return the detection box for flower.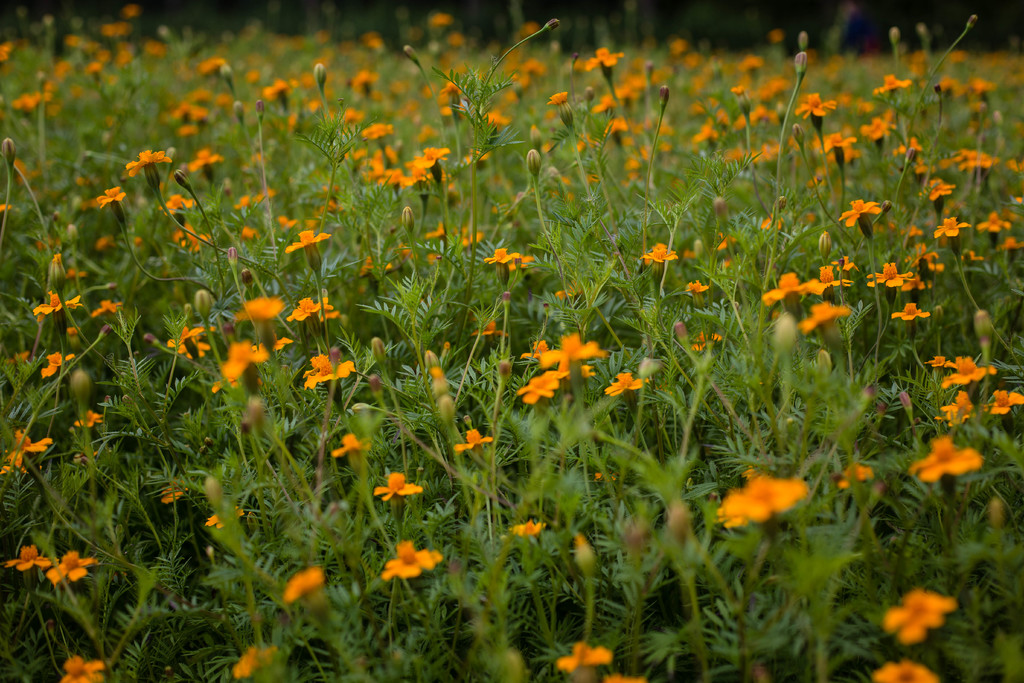
<region>881, 584, 951, 642</region>.
